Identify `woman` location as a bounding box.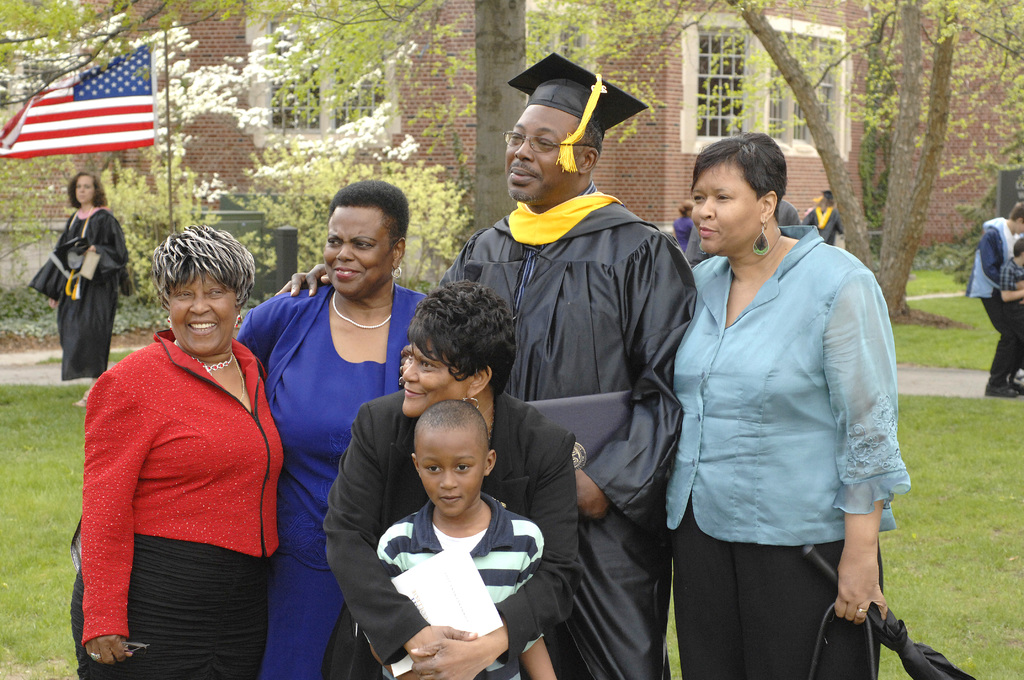
Rect(314, 277, 580, 679).
